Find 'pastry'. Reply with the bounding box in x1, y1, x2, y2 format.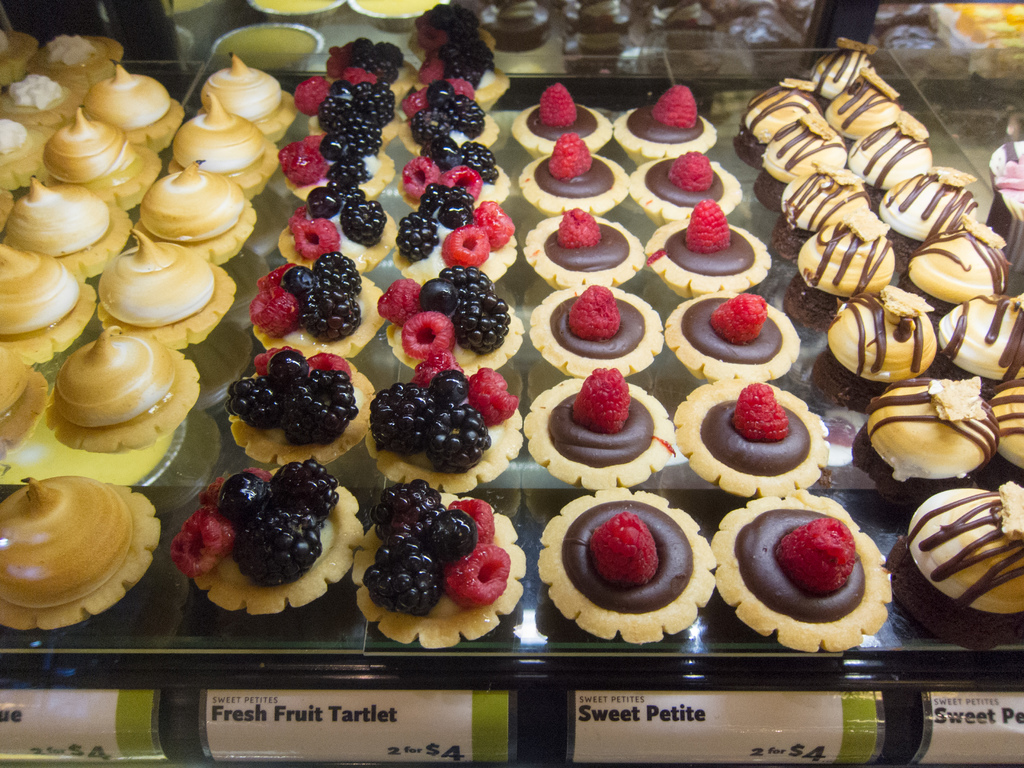
0, 177, 132, 277.
